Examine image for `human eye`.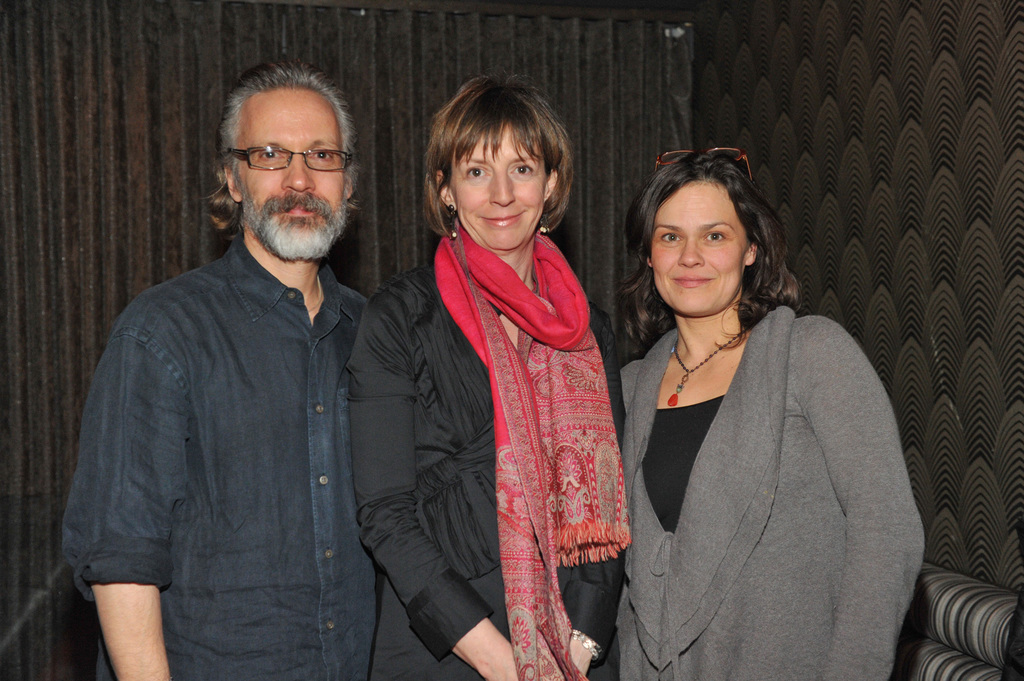
Examination result: (463, 163, 488, 183).
